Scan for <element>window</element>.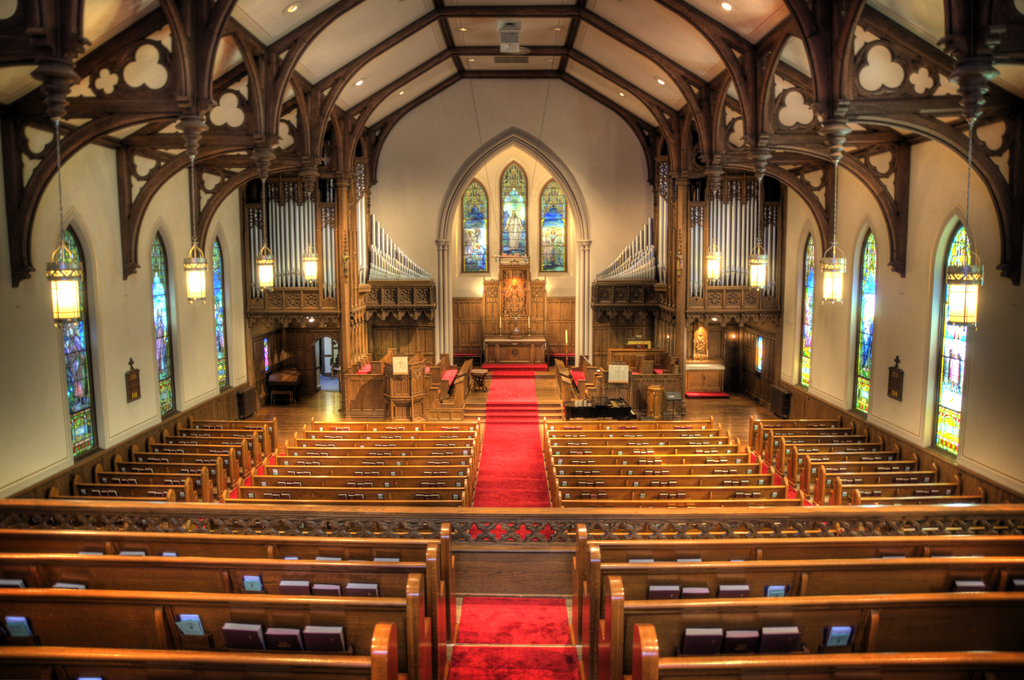
Scan result: box(459, 179, 489, 272).
